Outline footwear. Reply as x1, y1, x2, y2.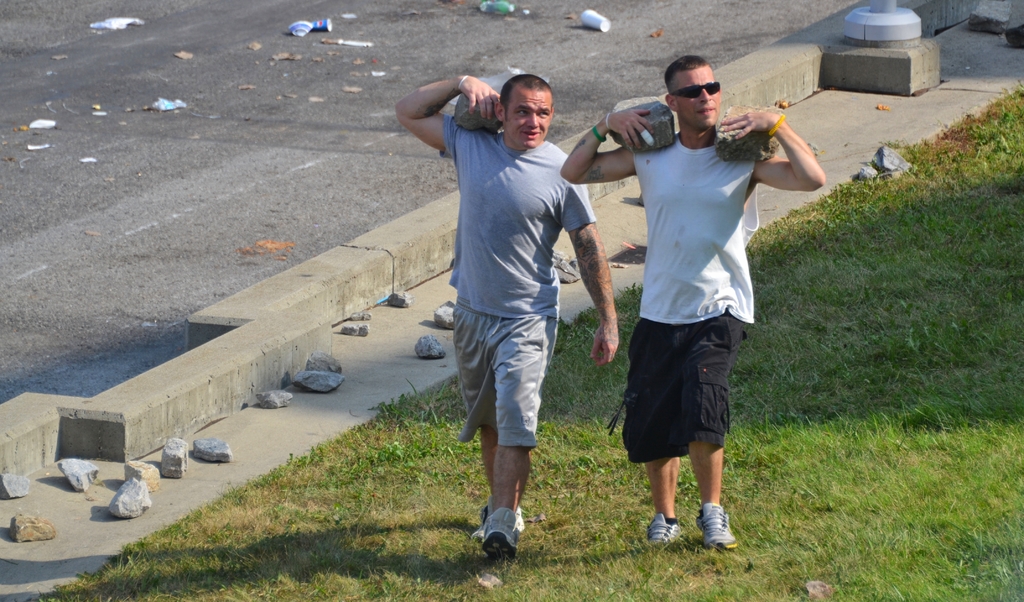
691, 498, 737, 549.
